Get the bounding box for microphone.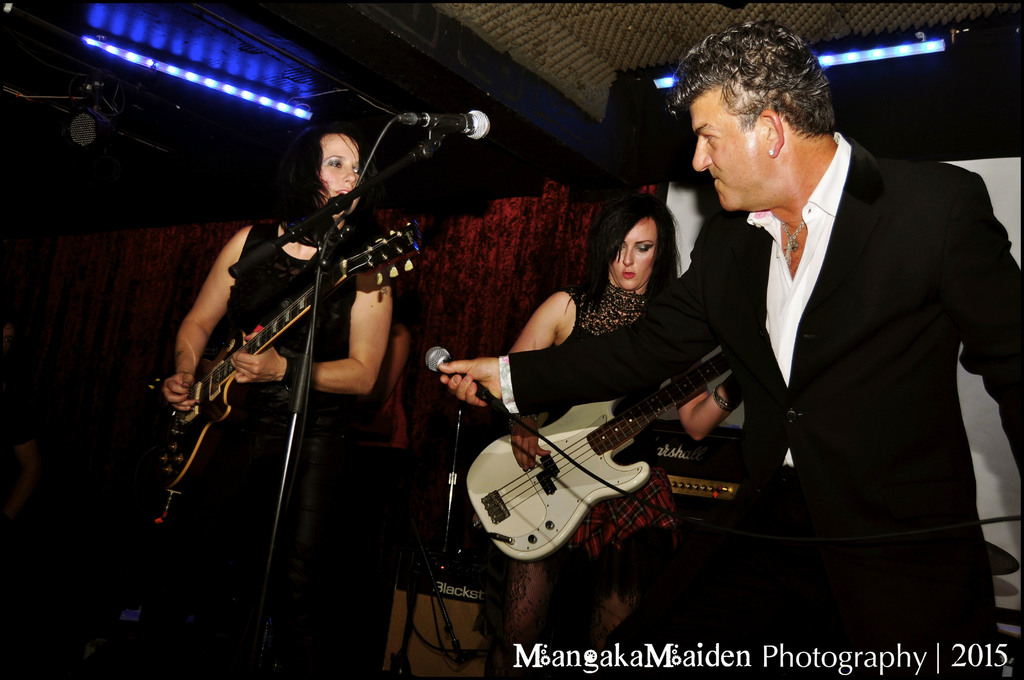
x1=426, y1=343, x2=509, y2=418.
